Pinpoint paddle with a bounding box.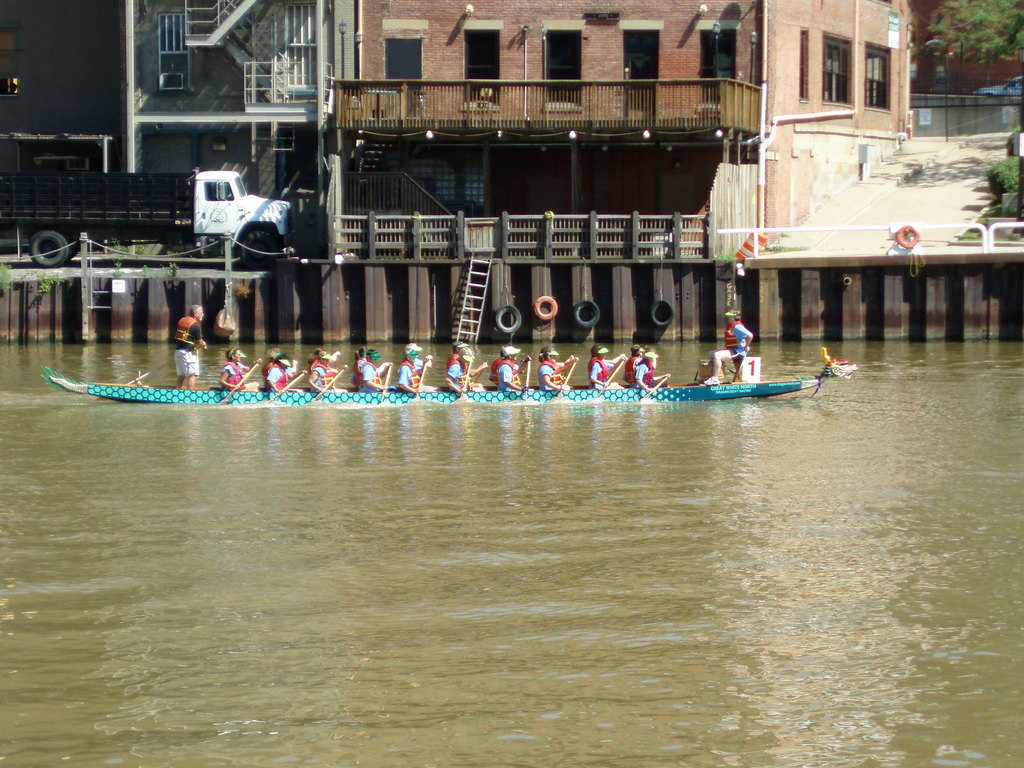
crop(642, 376, 678, 390).
